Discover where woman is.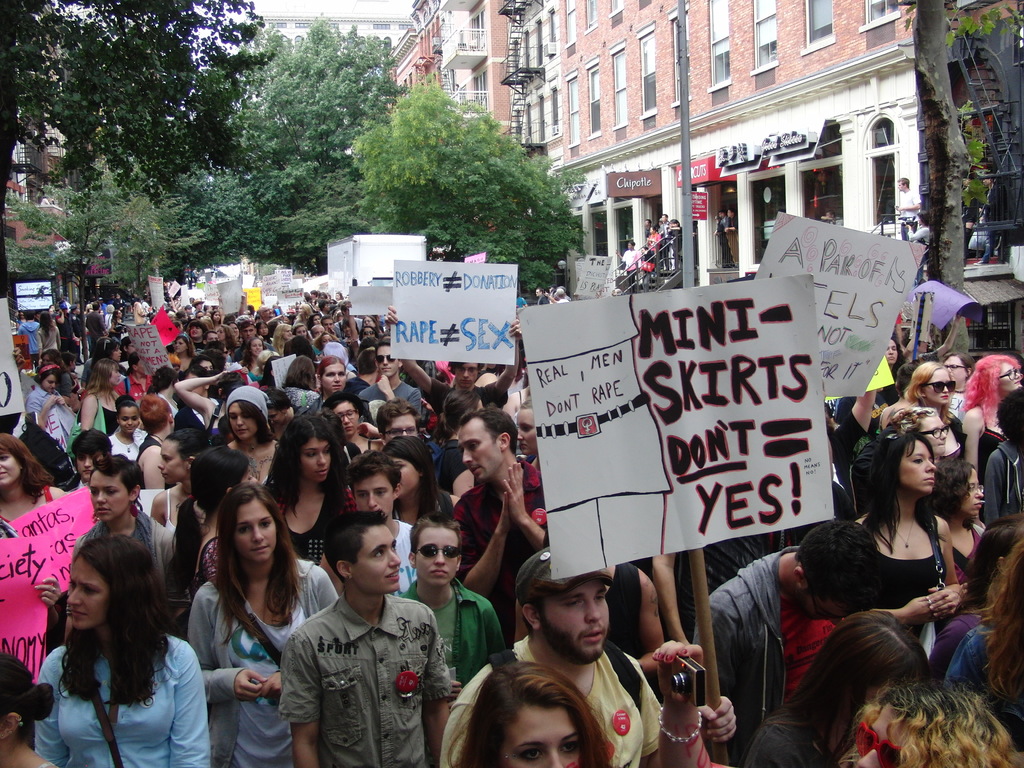
Discovered at [385, 435, 459, 533].
